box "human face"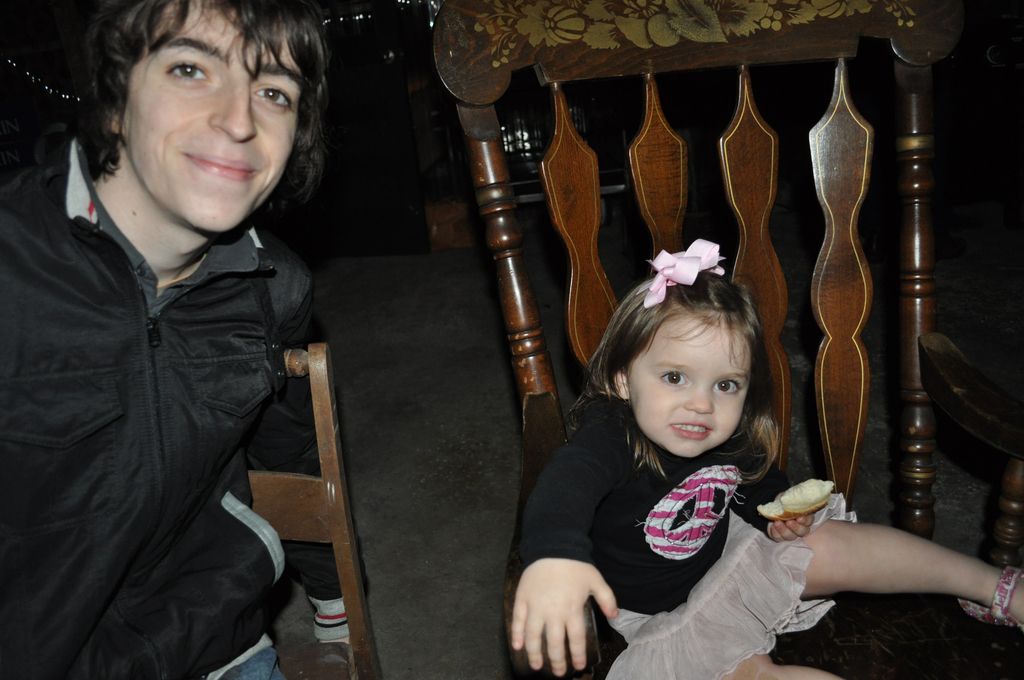
Rect(635, 309, 744, 455)
